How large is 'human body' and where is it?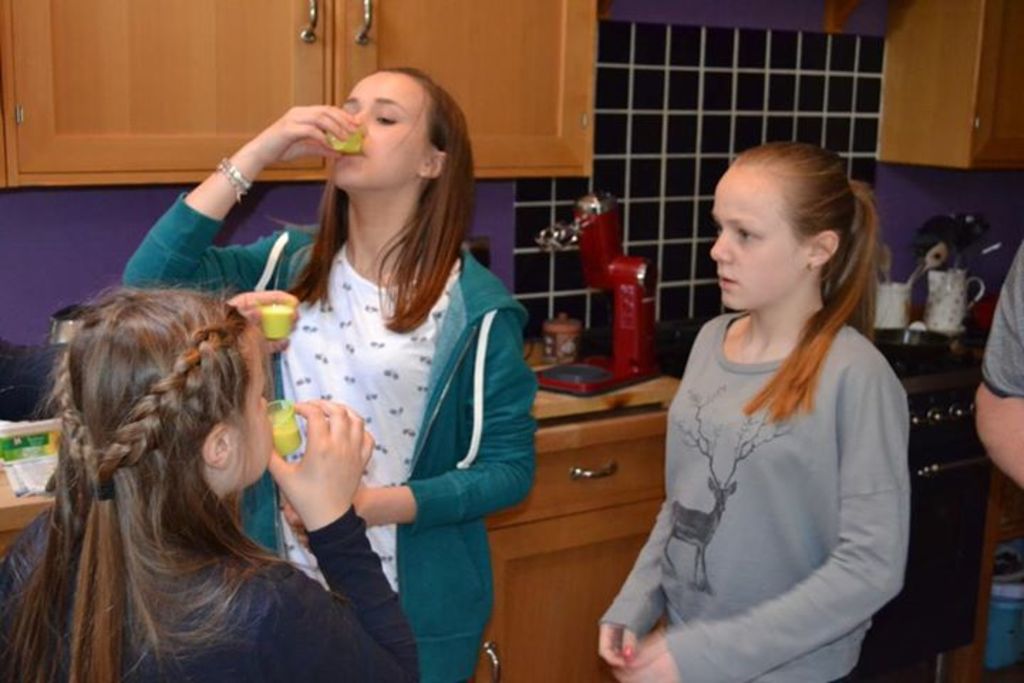
Bounding box: (119,67,540,682).
